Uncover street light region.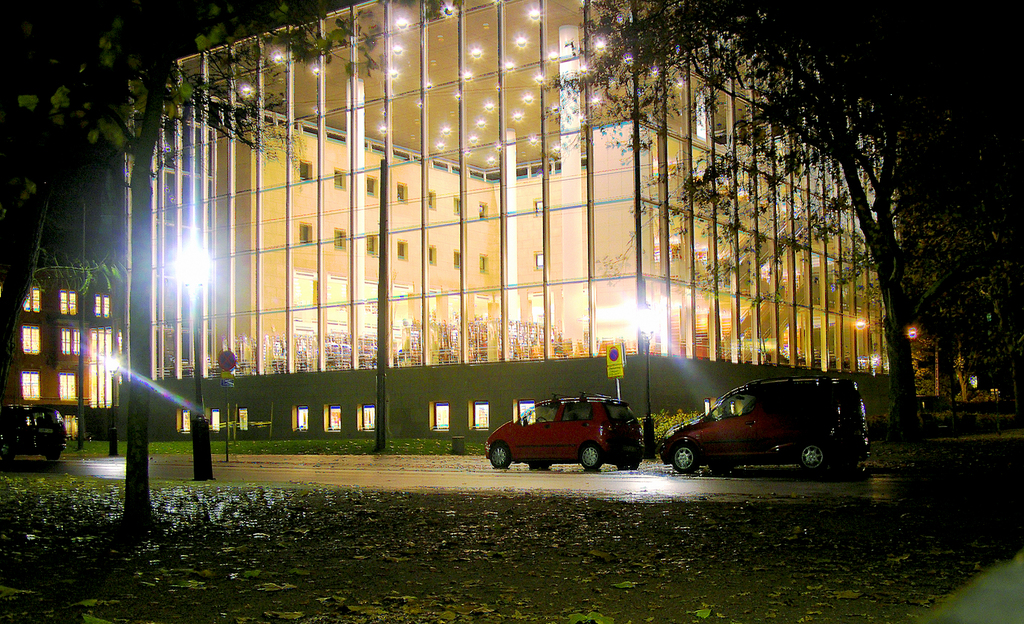
Uncovered: [left=102, top=355, right=123, bottom=452].
